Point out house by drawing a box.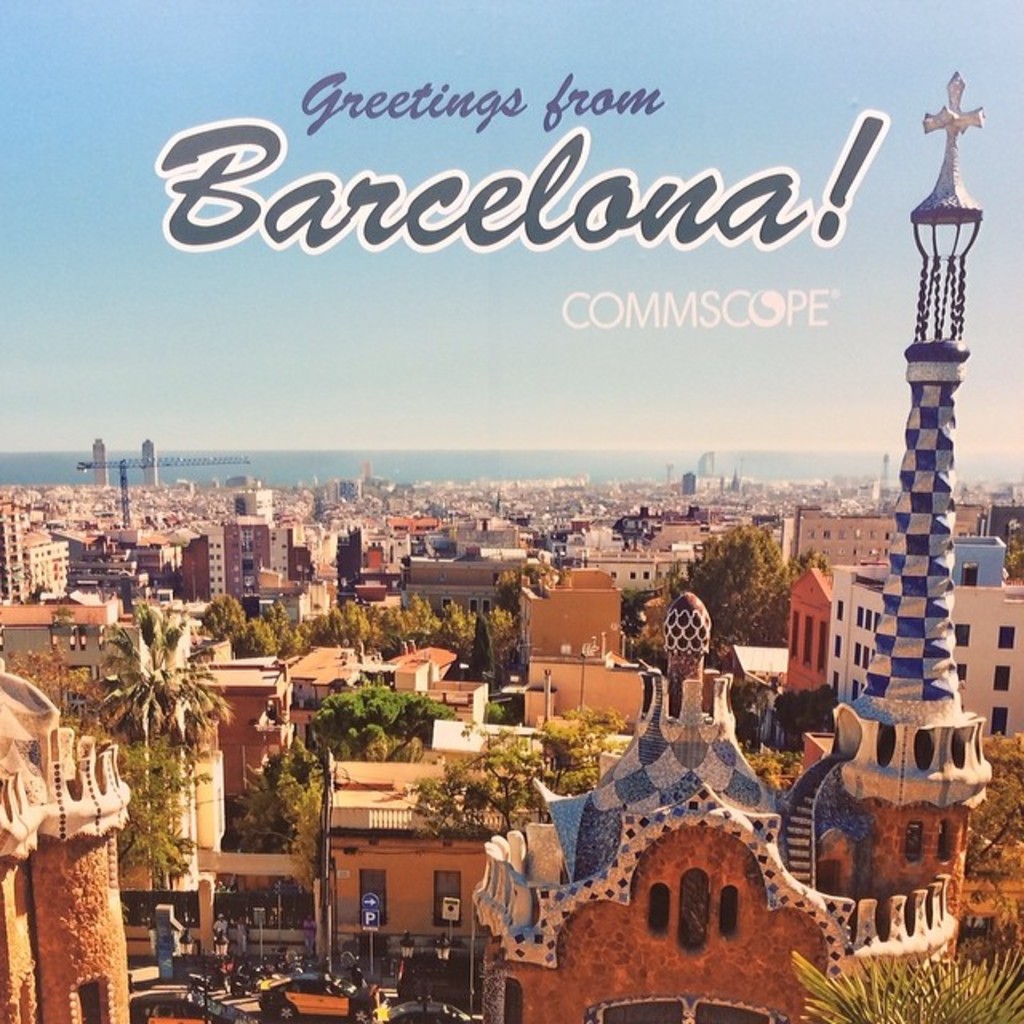
x1=0 y1=496 x2=72 y2=603.
